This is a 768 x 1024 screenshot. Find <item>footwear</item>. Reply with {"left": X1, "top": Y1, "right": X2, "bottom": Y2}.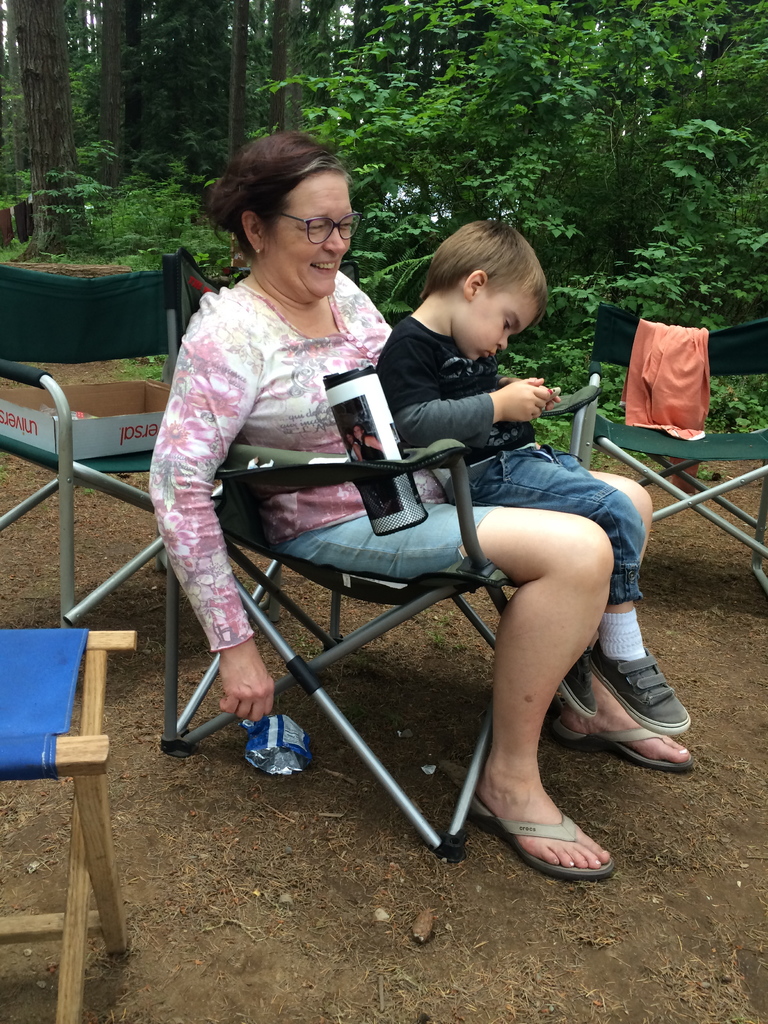
{"left": 559, "top": 653, "right": 602, "bottom": 725}.
